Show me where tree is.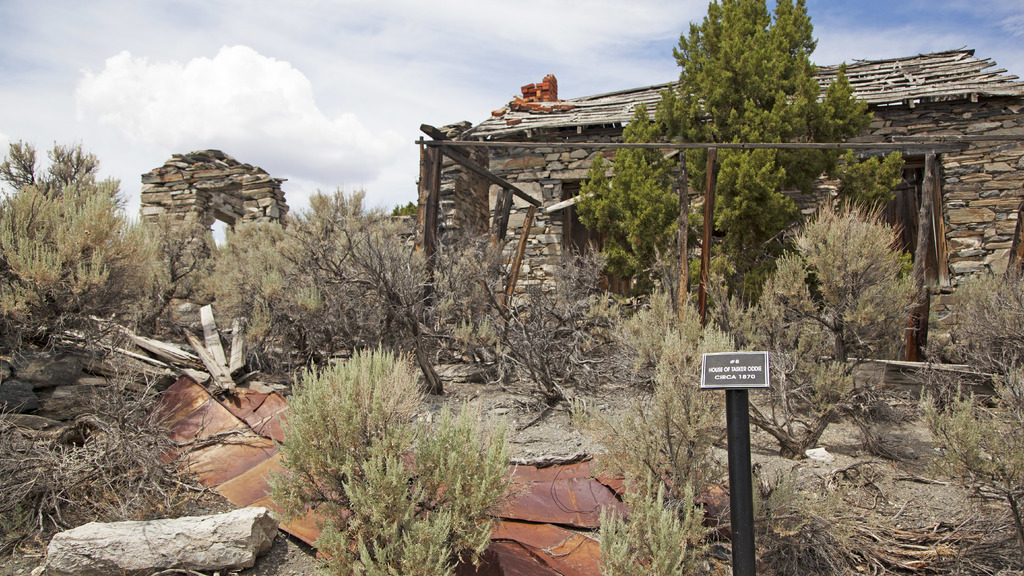
tree is at 150, 213, 223, 318.
